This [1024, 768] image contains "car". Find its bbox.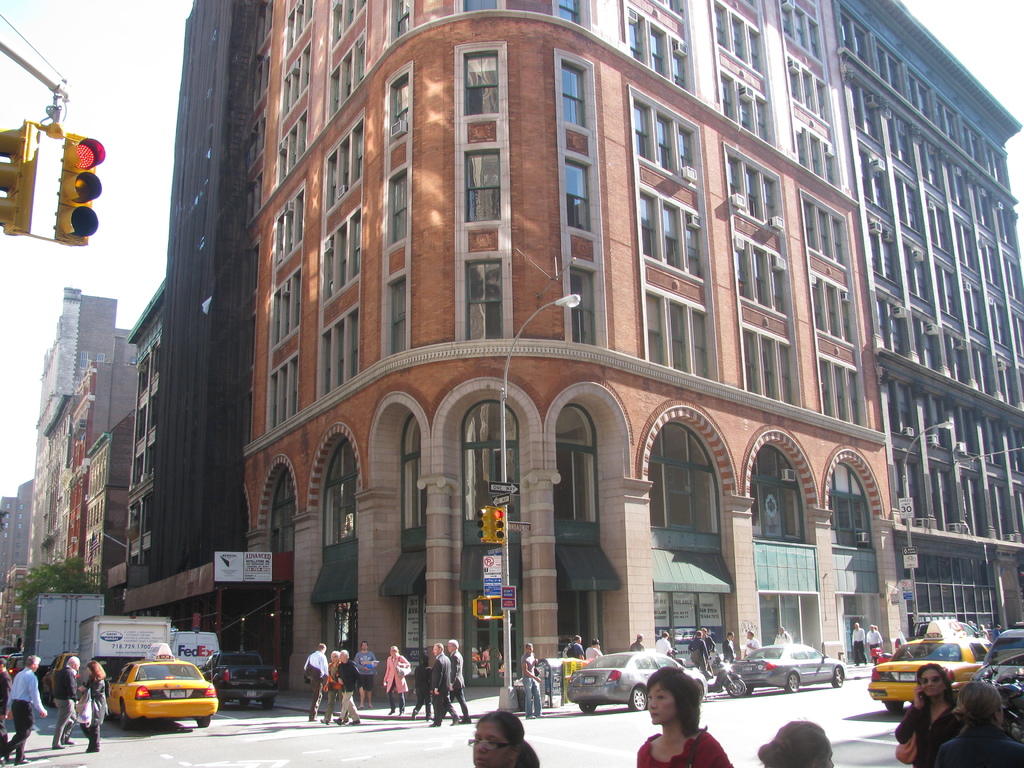
region(563, 648, 706, 717).
